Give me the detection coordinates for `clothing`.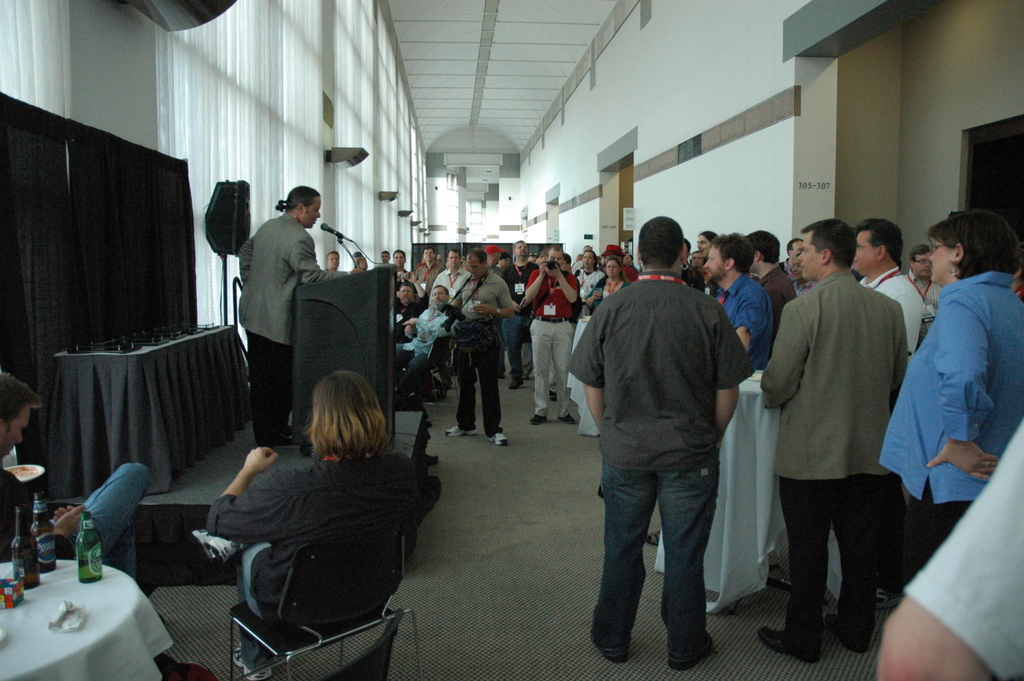
pyautogui.locateOnScreen(851, 258, 911, 355).
